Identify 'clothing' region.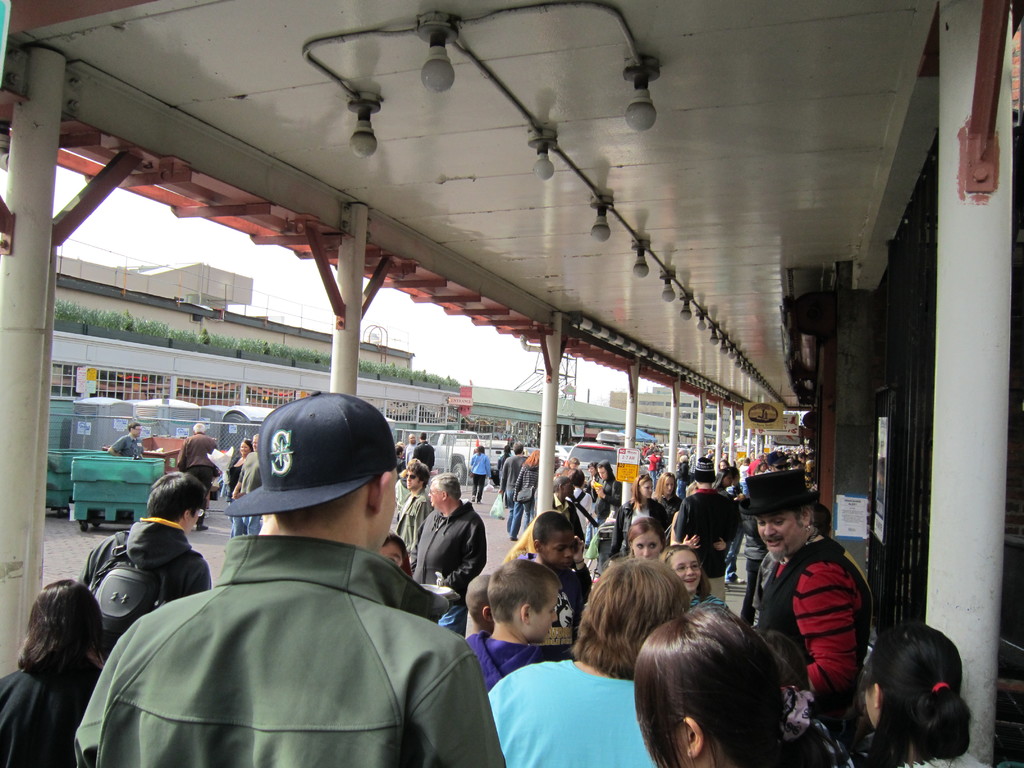
Region: BBox(903, 748, 982, 767).
